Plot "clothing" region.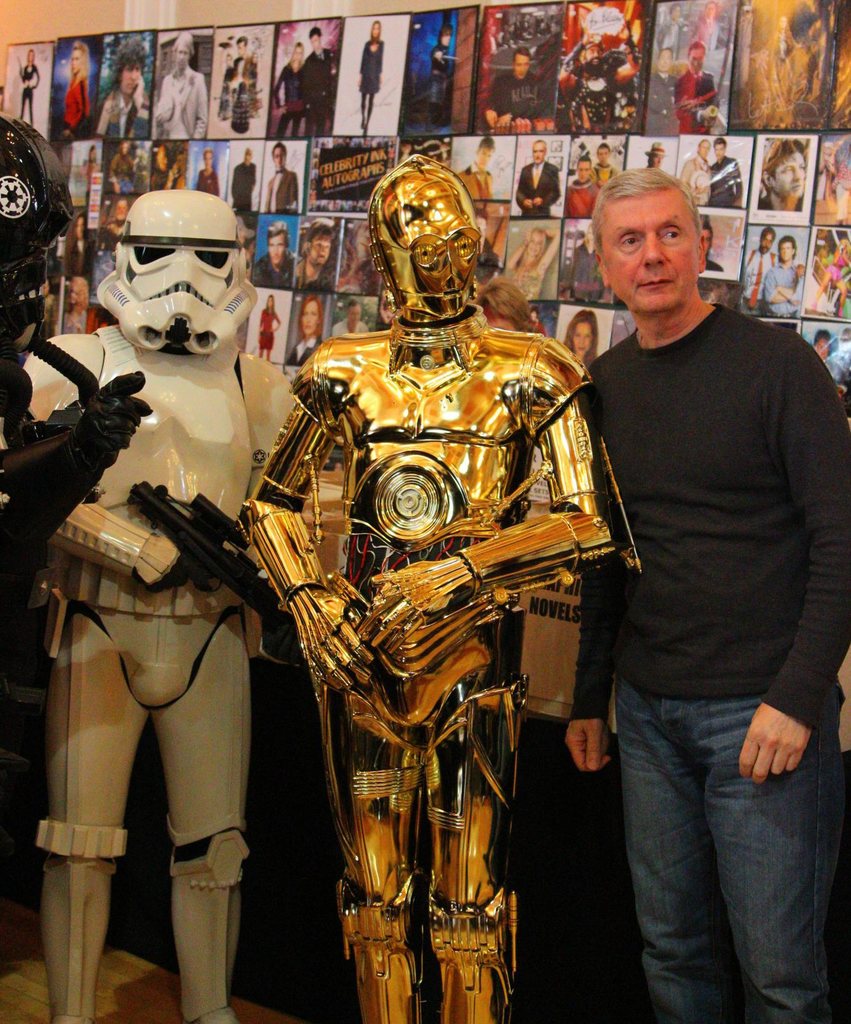
Plotted at crop(566, 299, 850, 1023).
